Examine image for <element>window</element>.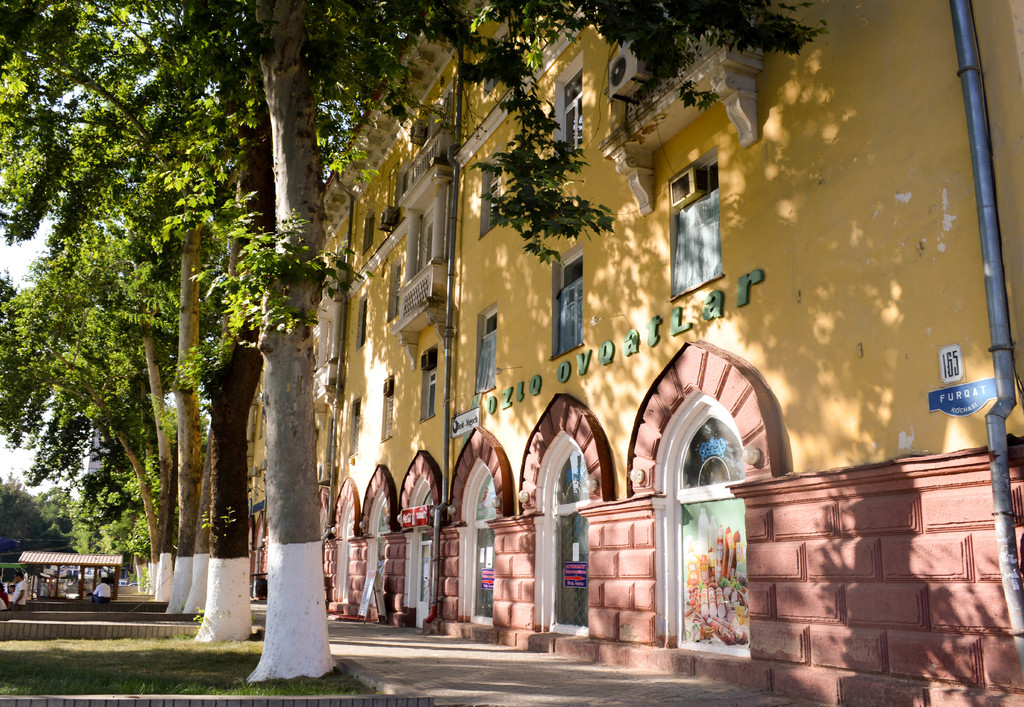
Examination result: [669,151,721,296].
